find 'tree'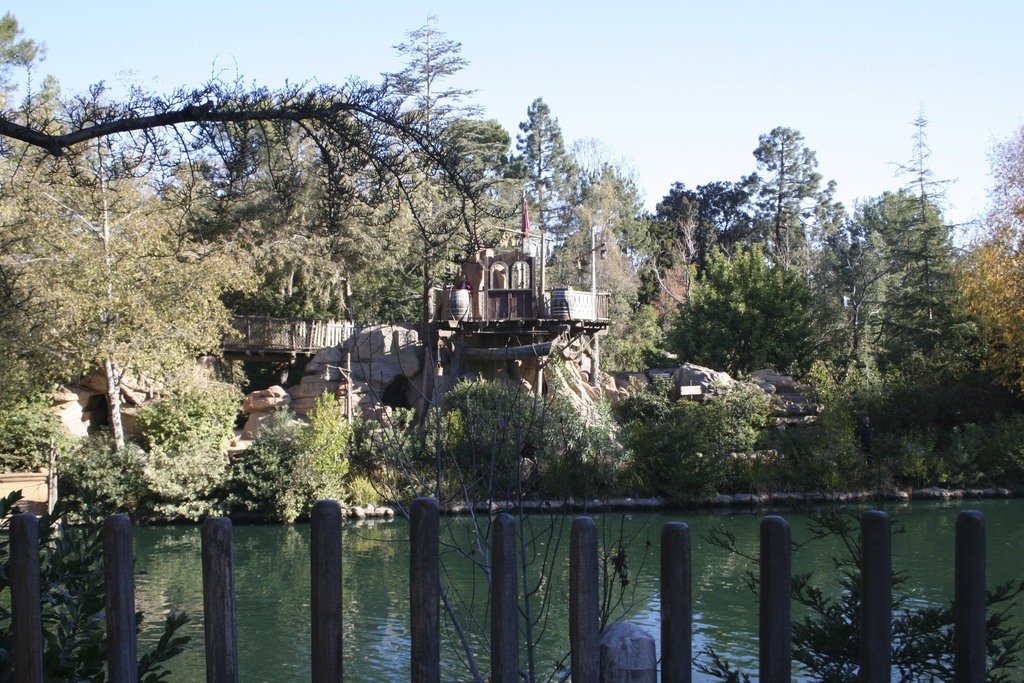
bbox=(440, 359, 625, 508)
